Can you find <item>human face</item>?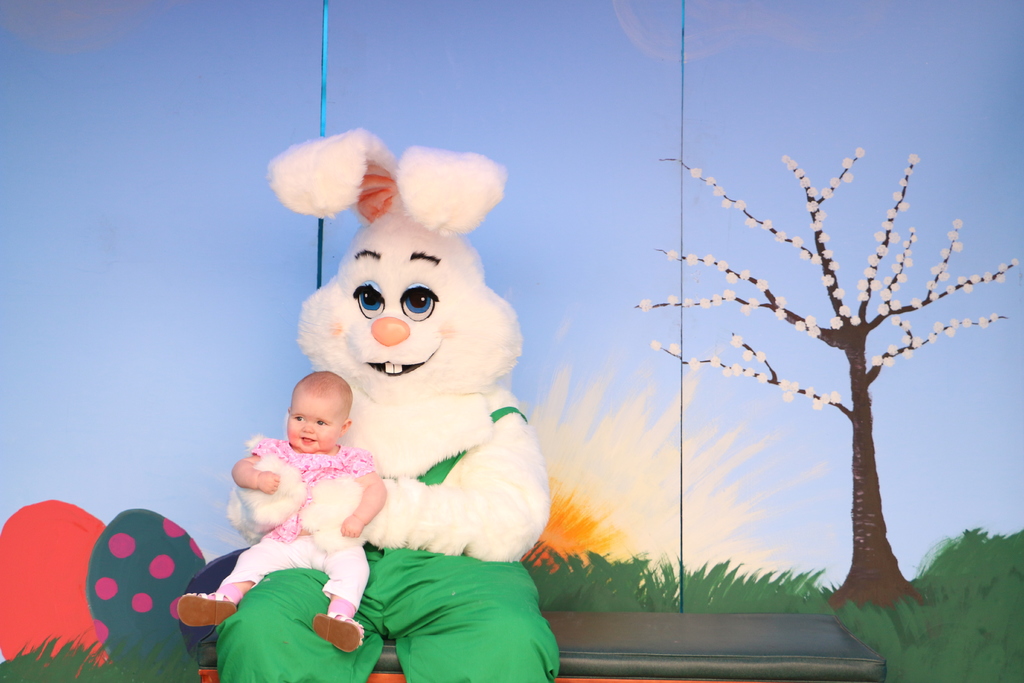
Yes, bounding box: (x1=286, y1=394, x2=337, y2=457).
